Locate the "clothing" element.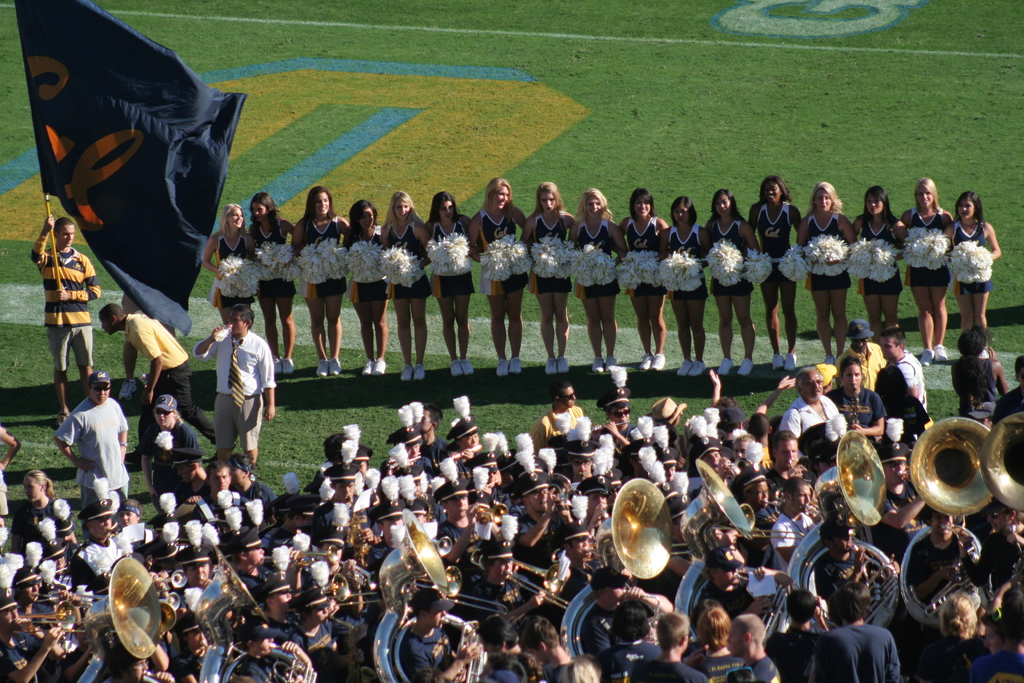
Element bbox: 660/225/715/301.
